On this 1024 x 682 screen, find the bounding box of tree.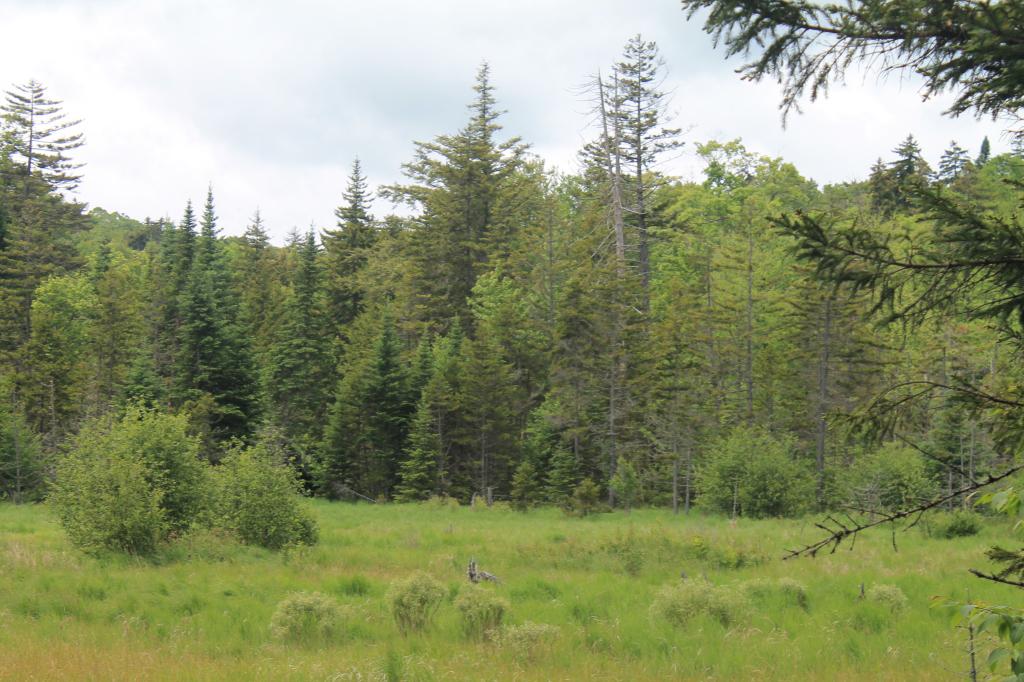
Bounding box: crop(158, 188, 254, 447).
